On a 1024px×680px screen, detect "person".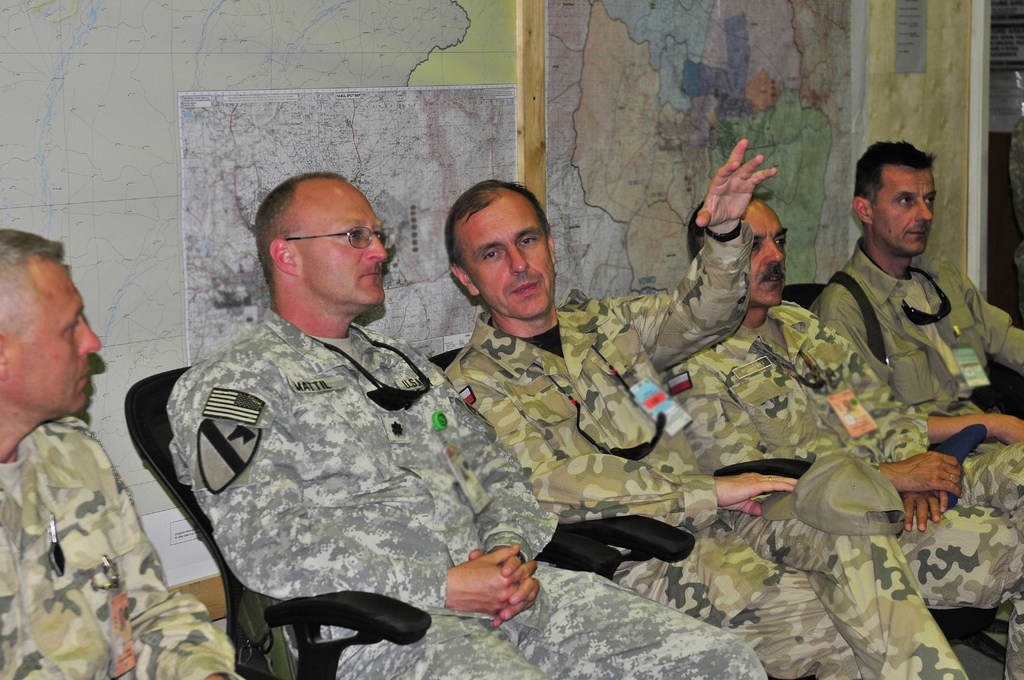
{"left": 808, "top": 137, "right": 1023, "bottom": 454}.
